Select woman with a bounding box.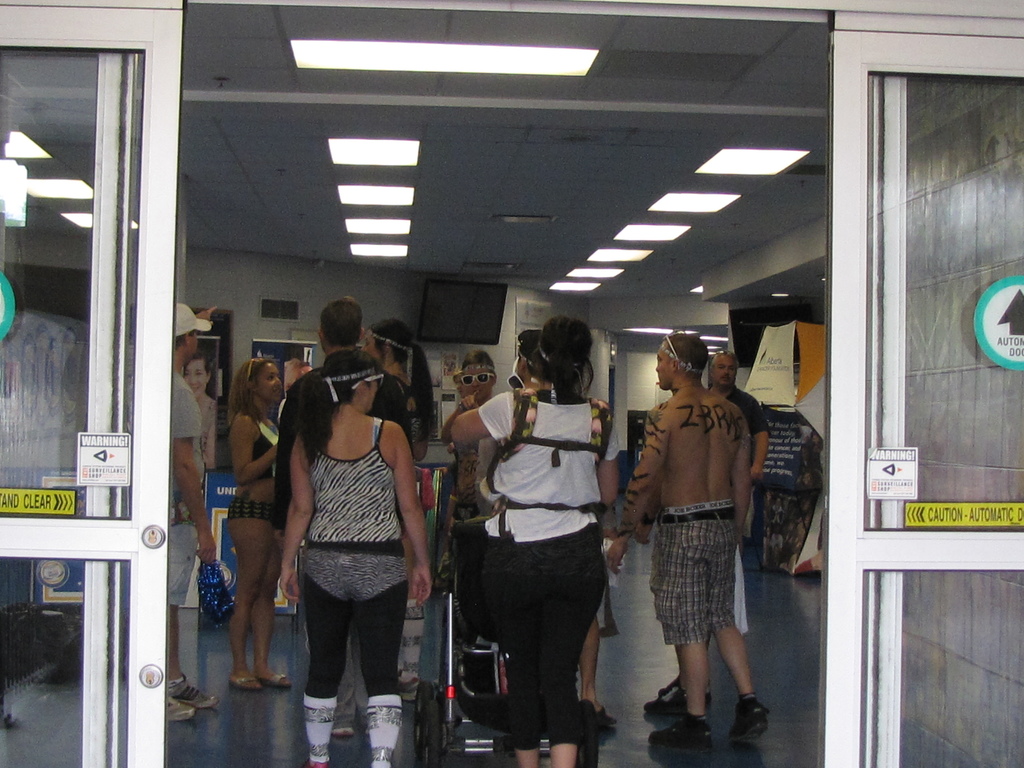
crop(449, 333, 621, 755).
